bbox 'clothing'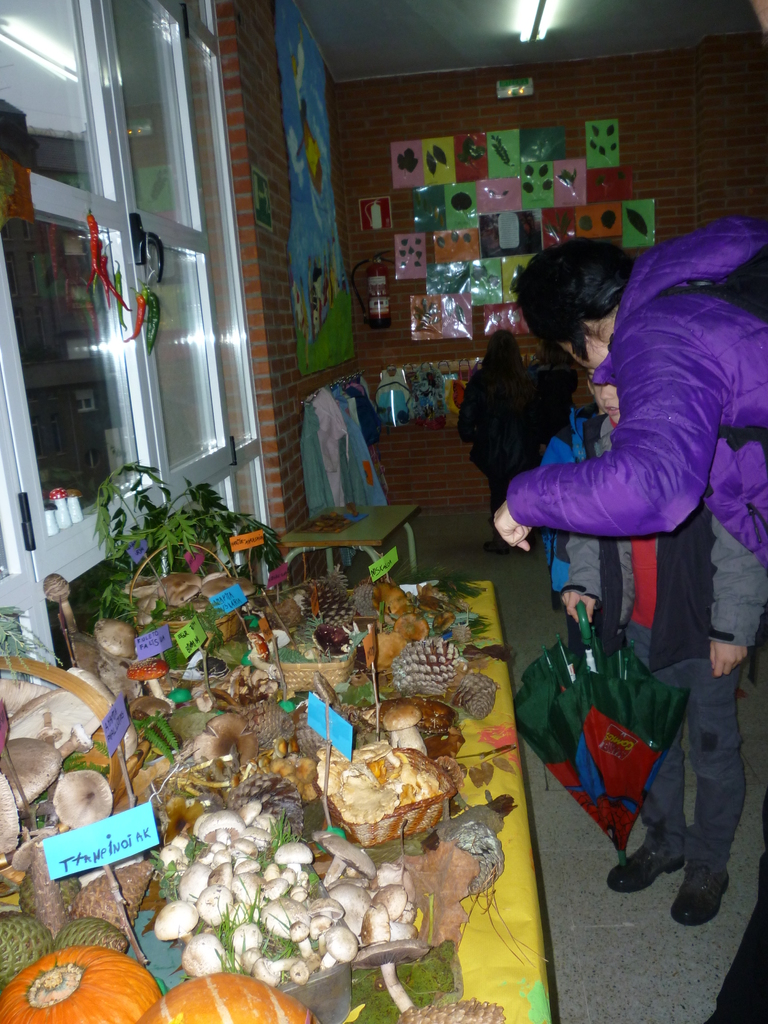
458:328:554:538
